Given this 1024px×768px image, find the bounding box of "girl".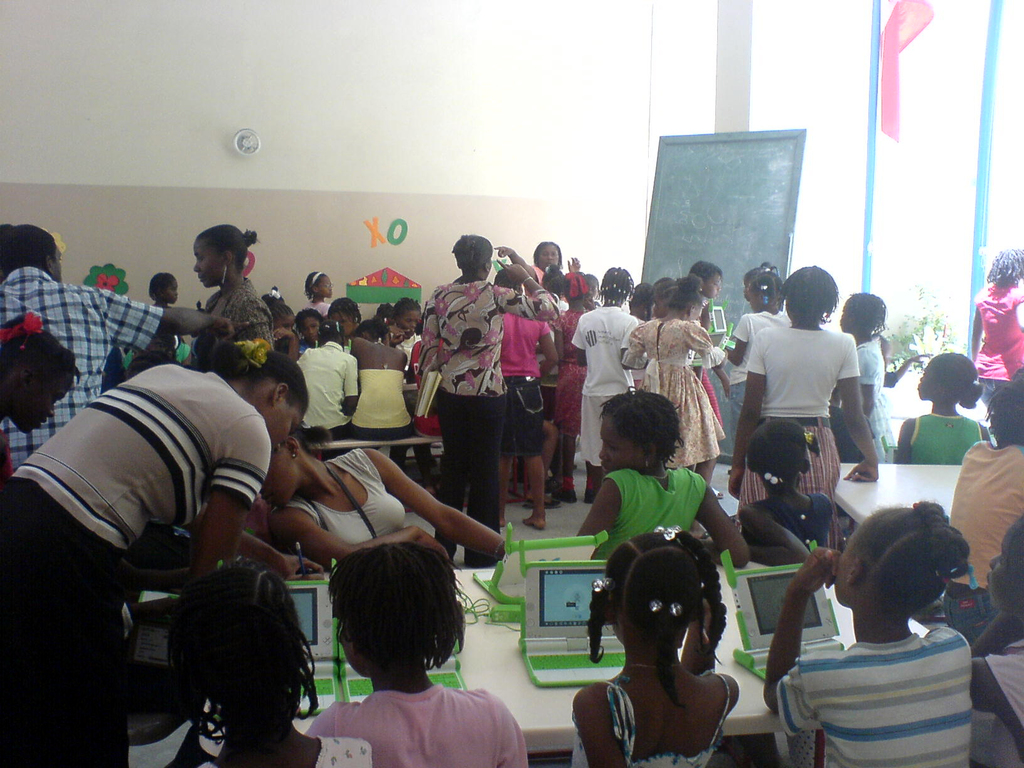
[x1=722, y1=266, x2=792, y2=448].
